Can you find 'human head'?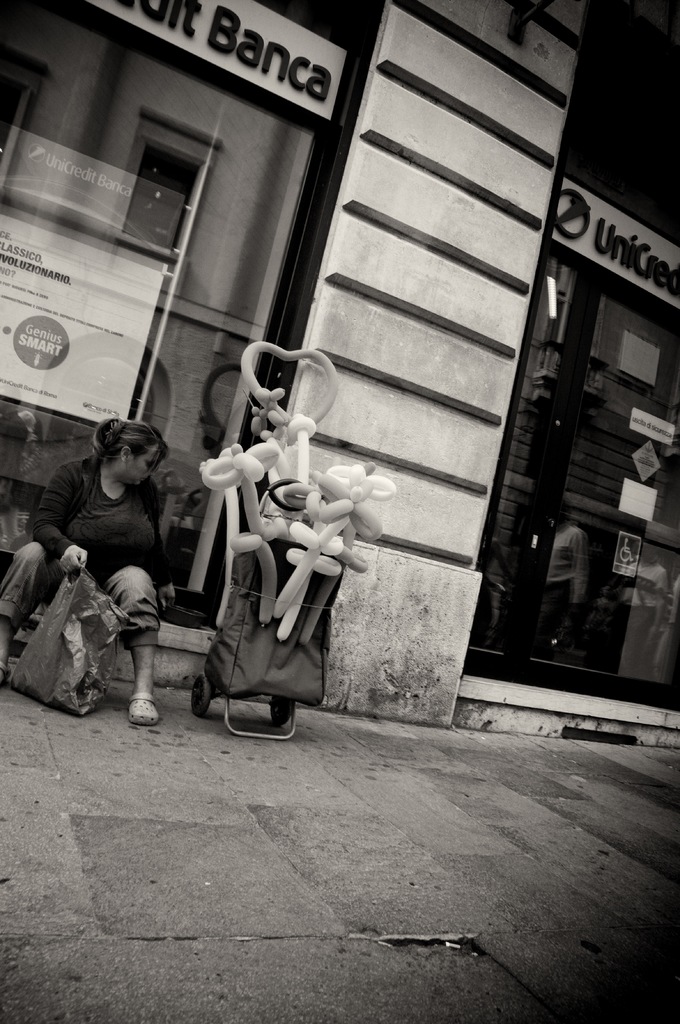
Yes, bounding box: [left=83, top=422, right=168, bottom=490].
